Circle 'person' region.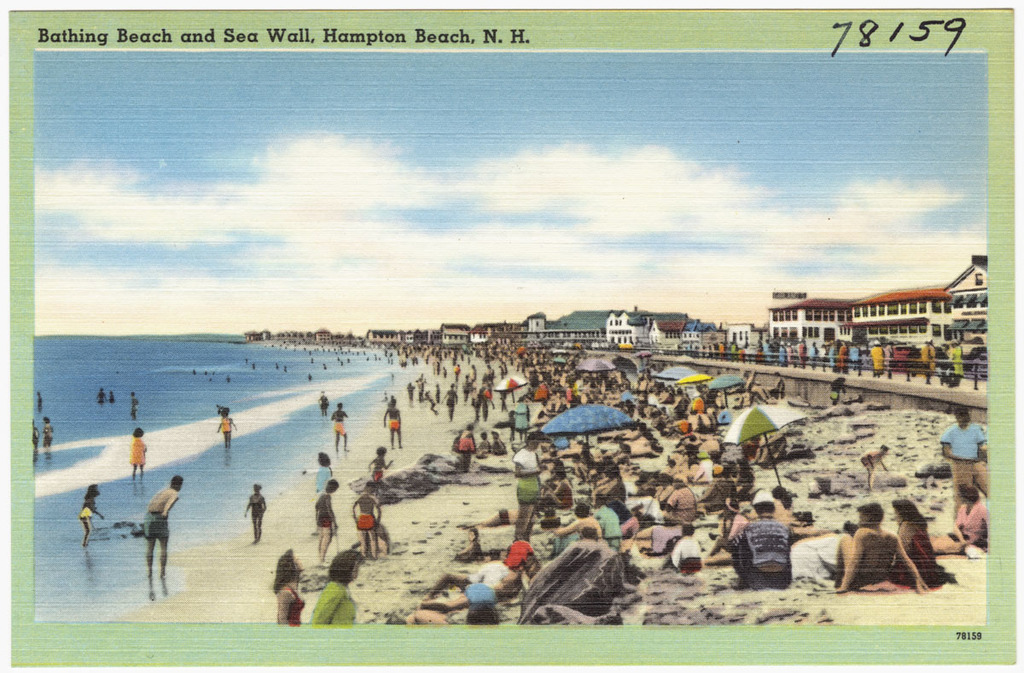
Region: [110,384,119,407].
